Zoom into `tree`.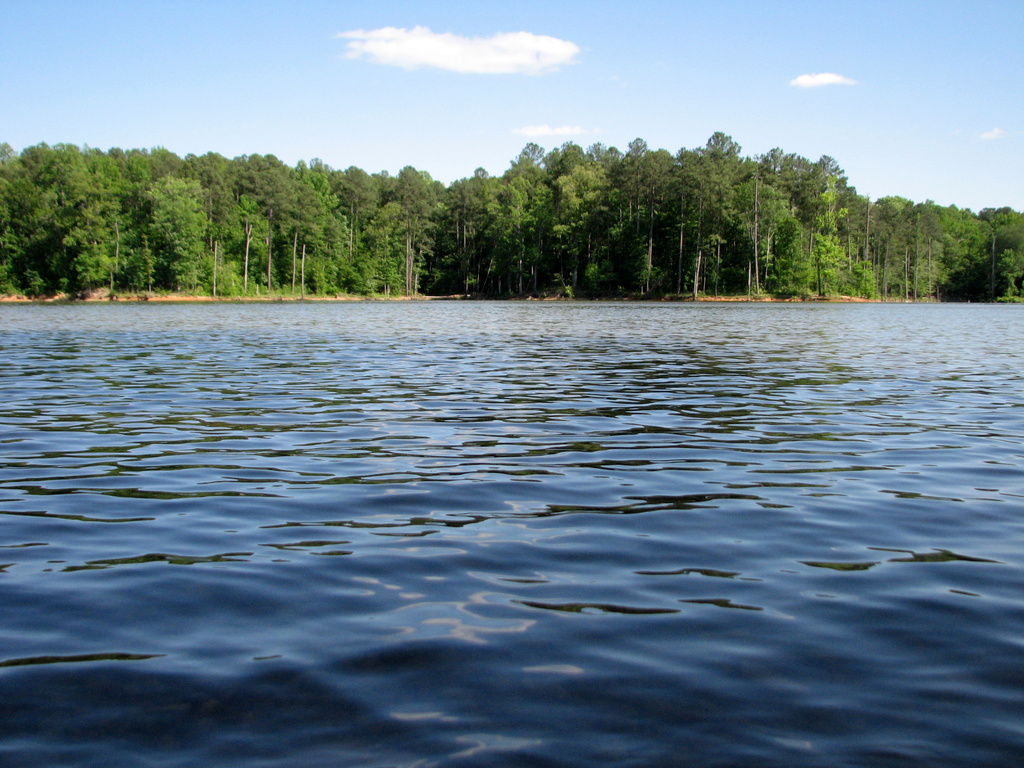
Zoom target: pyautogui.locateOnScreen(756, 145, 887, 307).
